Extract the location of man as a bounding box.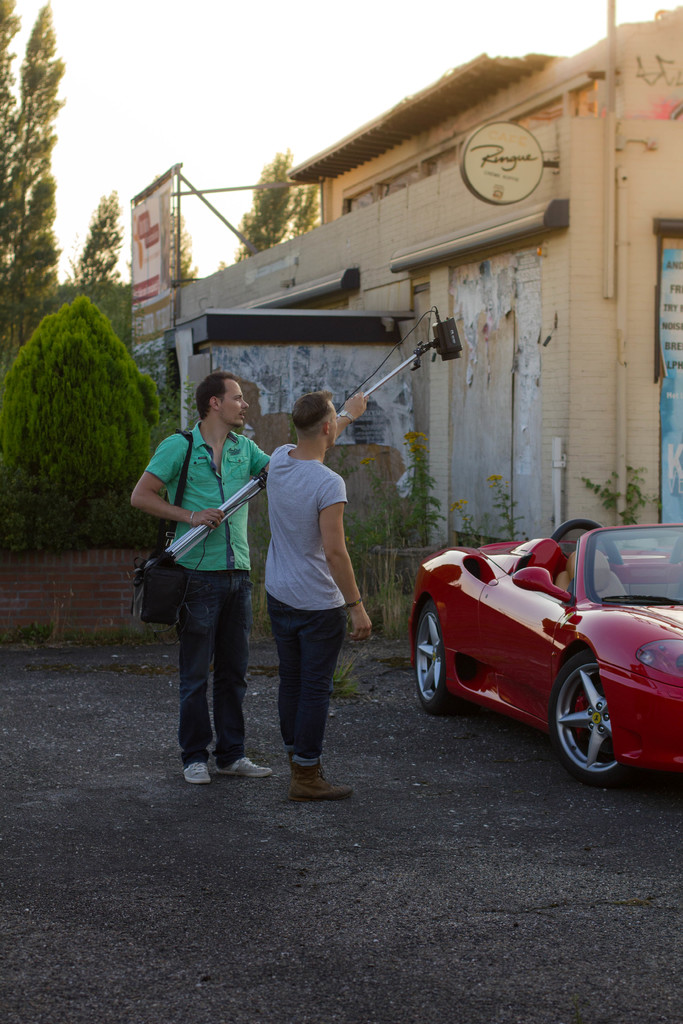
[265, 386, 377, 799].
